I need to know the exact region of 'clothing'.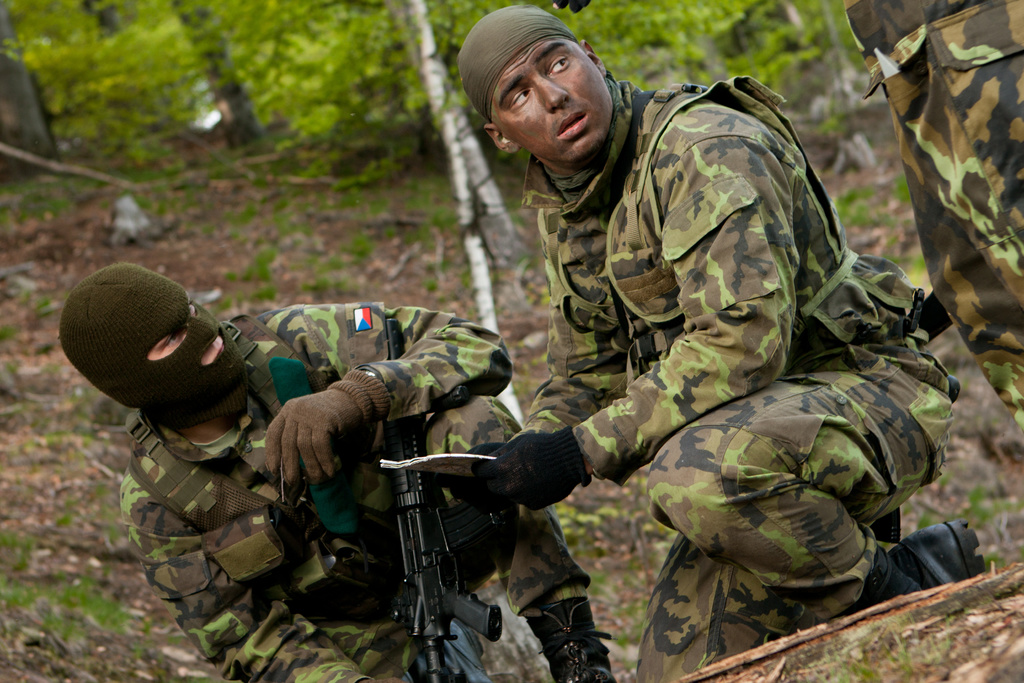
Region: select_region(437, 32, 948, 640).
